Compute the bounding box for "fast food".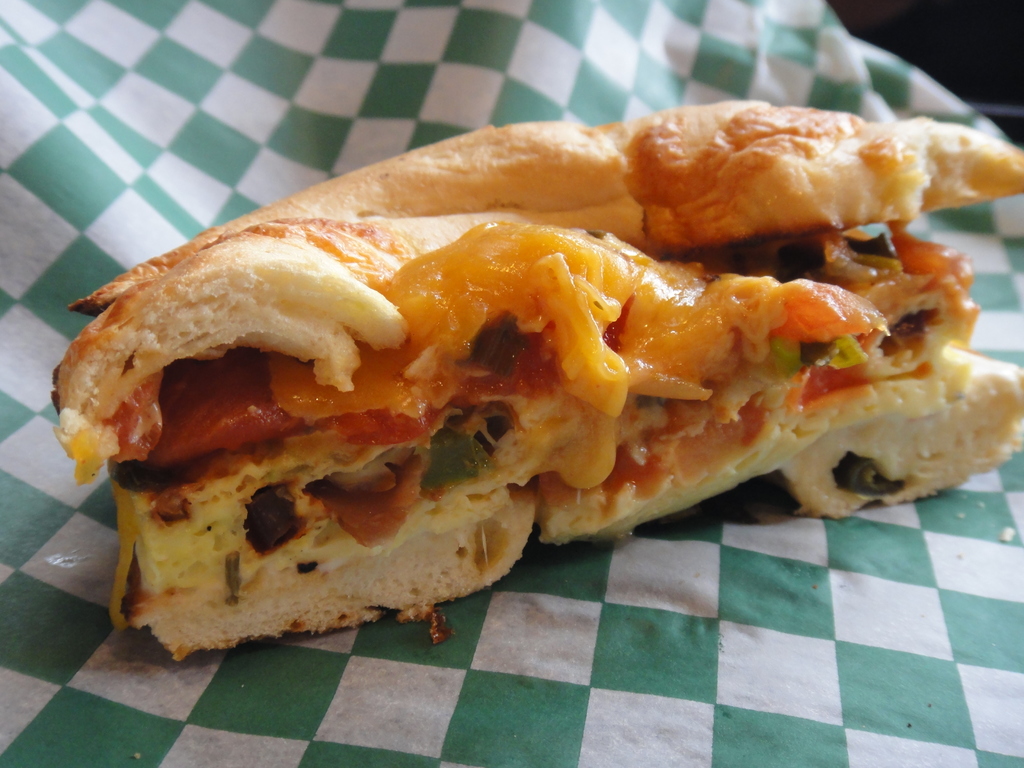
region(65, 76, 990, 639).
